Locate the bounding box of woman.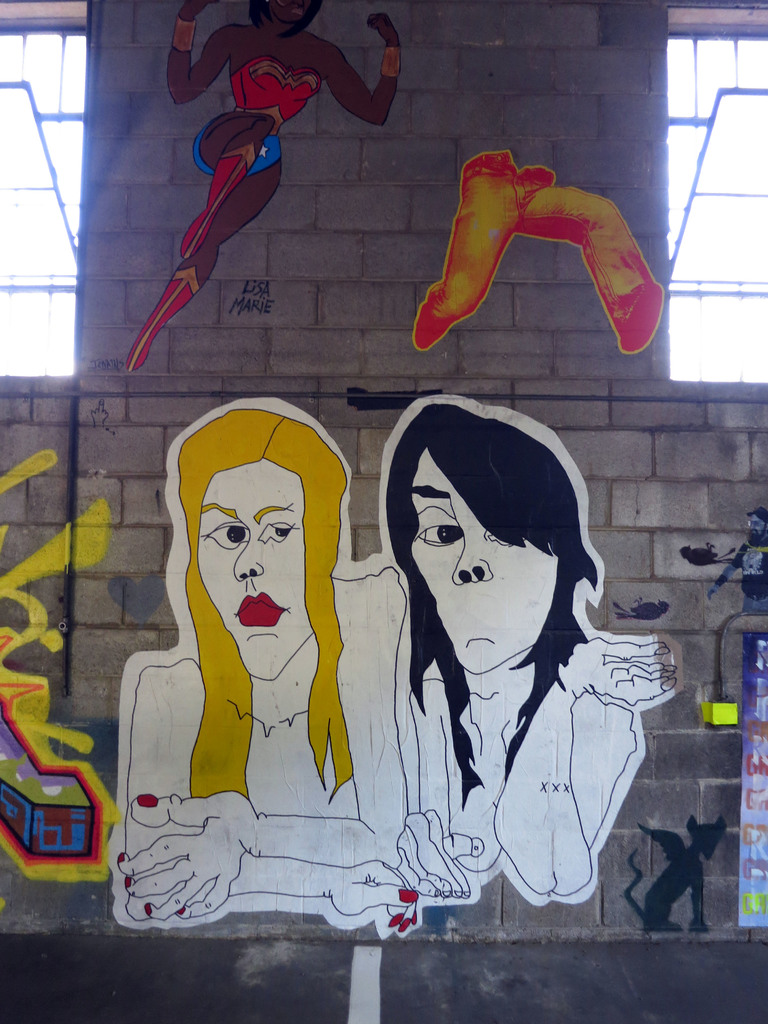
Bounding box: region(359, 363, 678, 897).
